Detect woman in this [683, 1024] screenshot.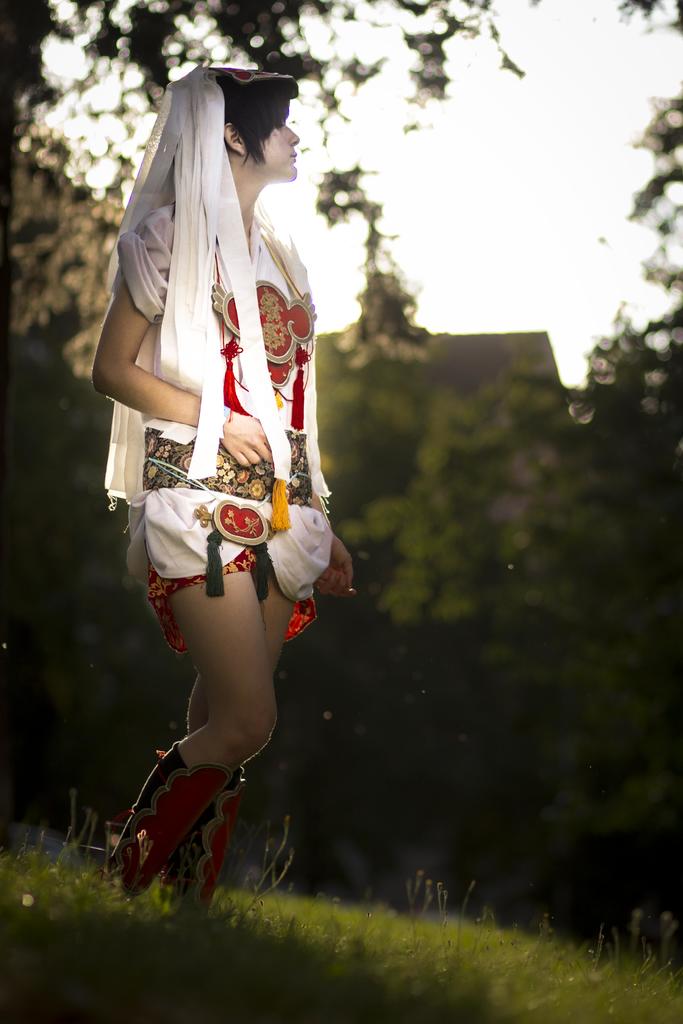
Detection: bbox=[88, 34, 358, 900].
